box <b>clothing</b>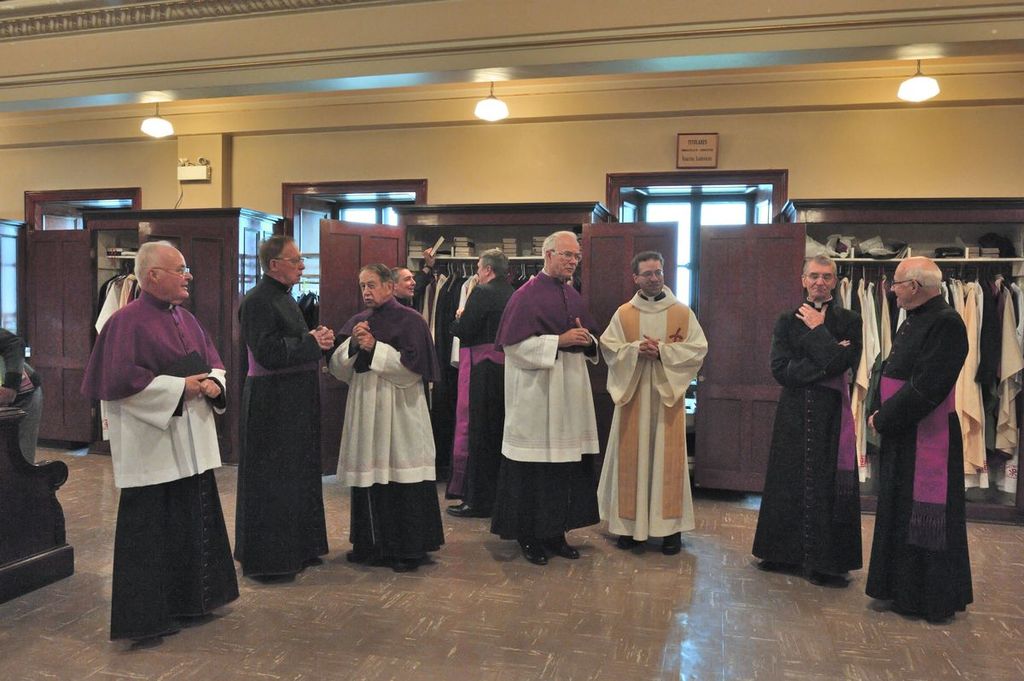
left=770, top=295, right=864, bottom=567
